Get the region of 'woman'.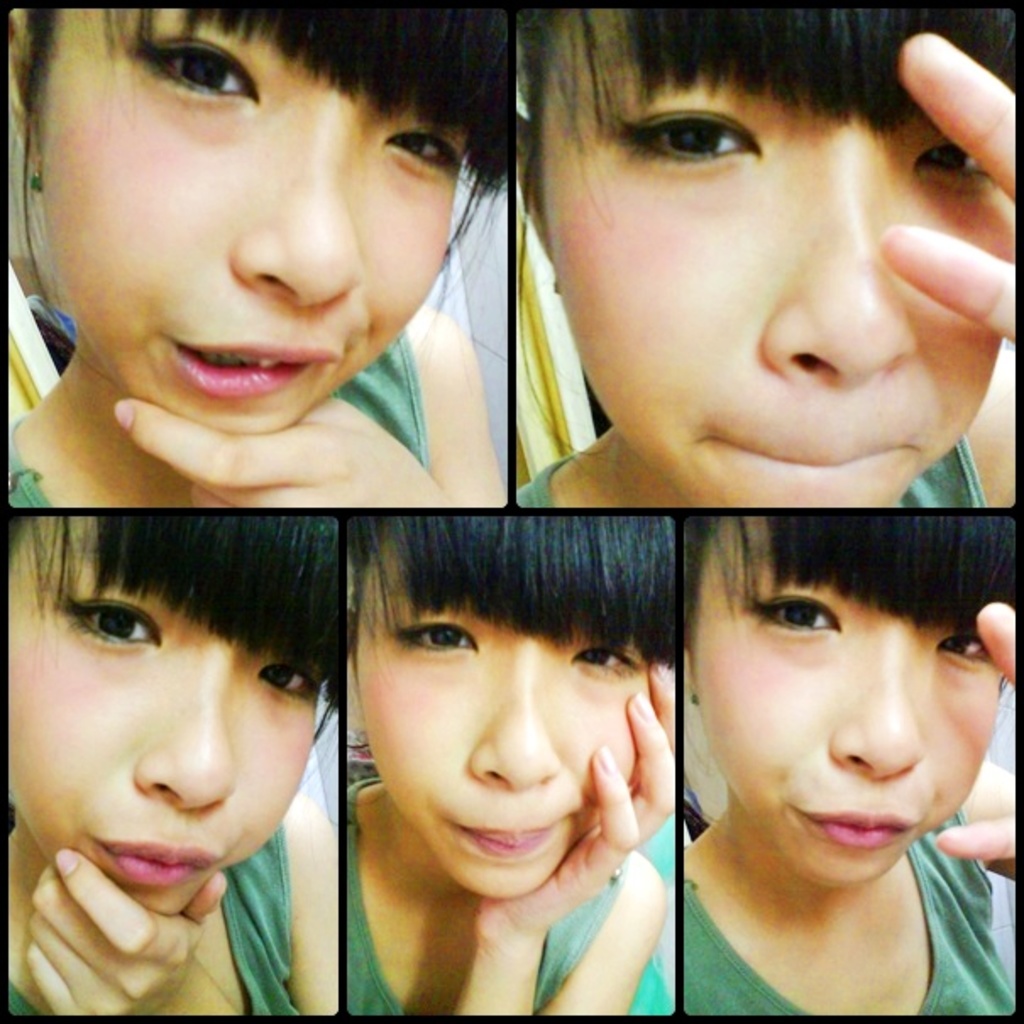
(513,5,1016,506).
